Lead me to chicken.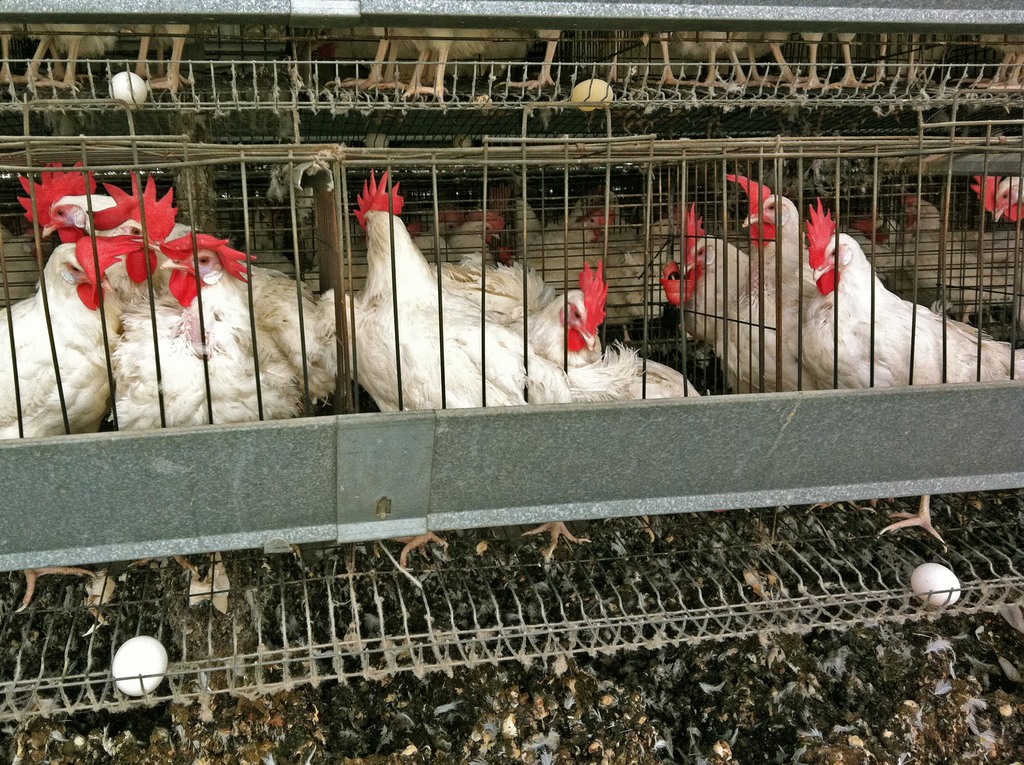
Lead to [959, 167, 1023, 235].
